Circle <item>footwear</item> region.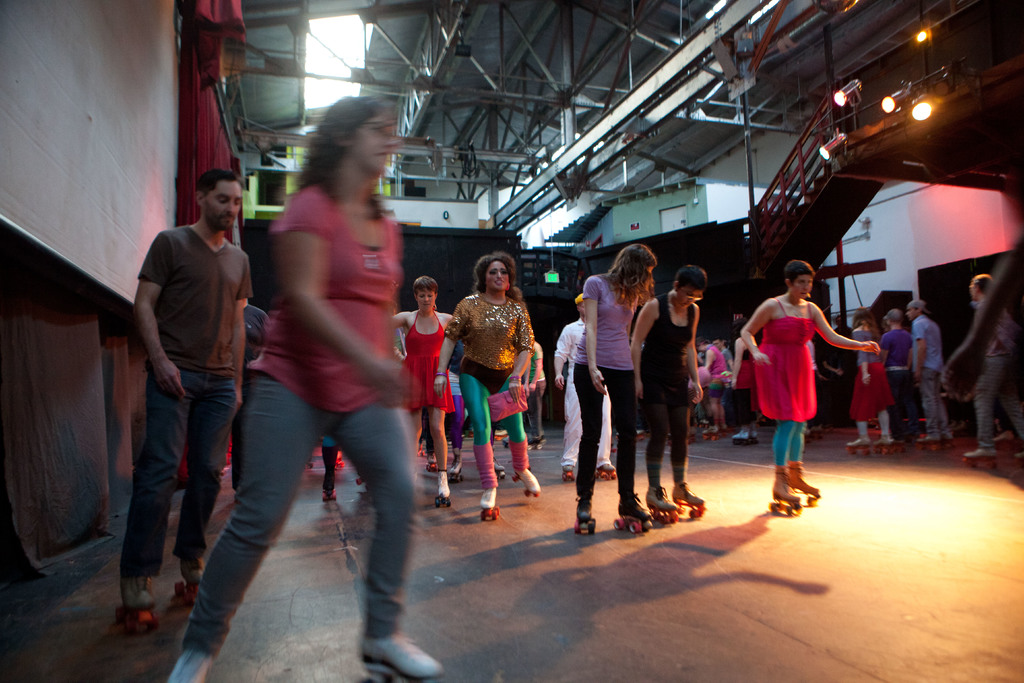
Region: box=[875, 432, 895, 449].
